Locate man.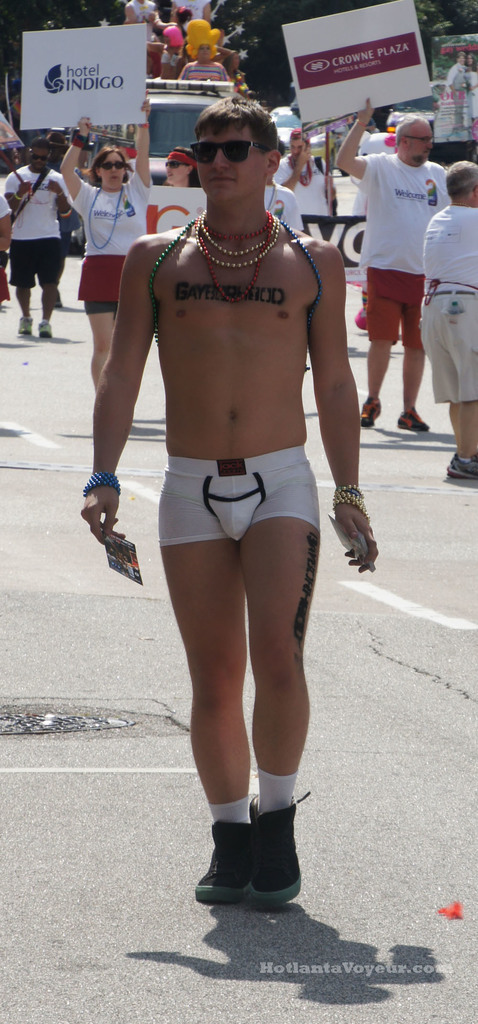
Bounding box: left=418, top=157, right=477, bottom=484.
